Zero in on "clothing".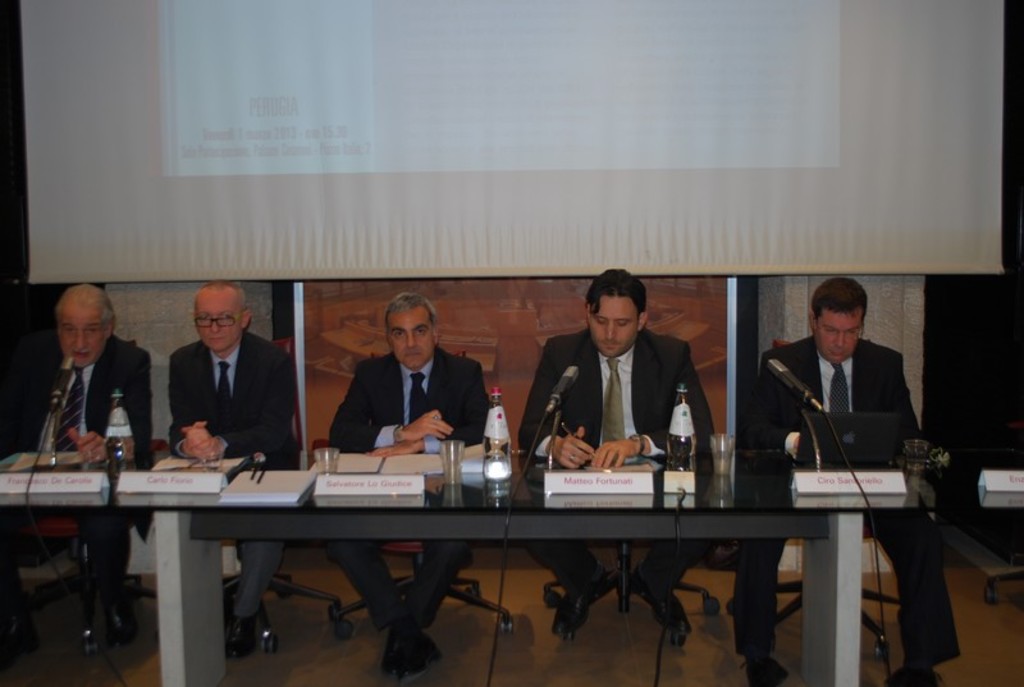
Zeroed in: <region>745, 343, 963, 670</region>.
